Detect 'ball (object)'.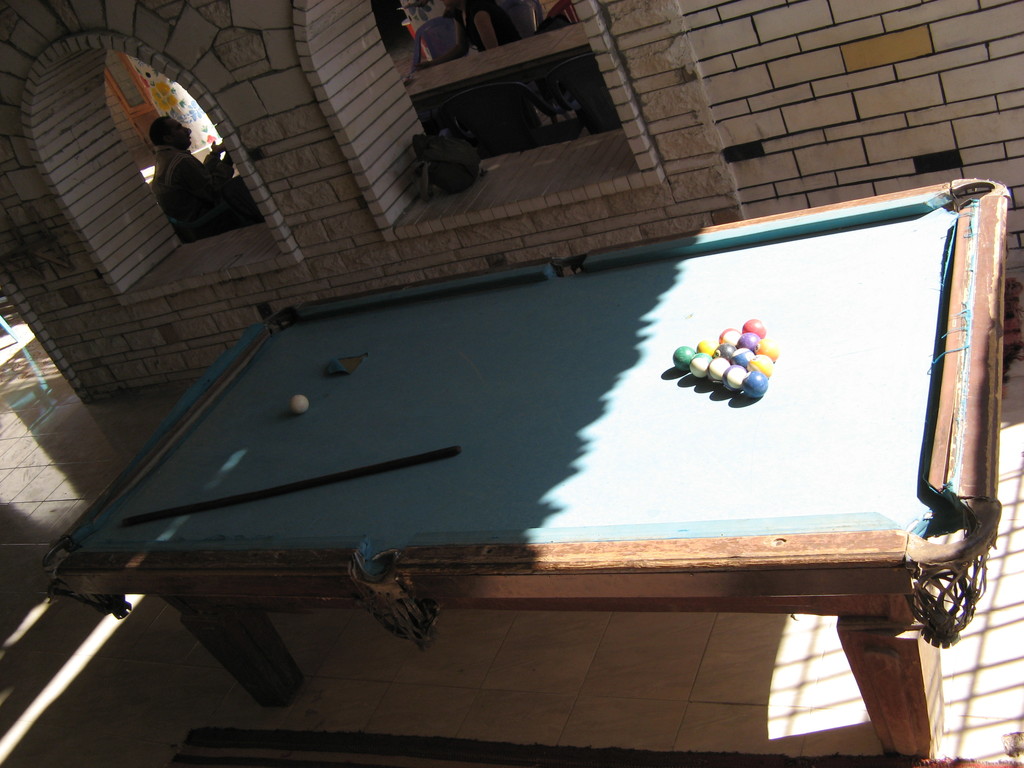
Detected at BBox(287, 395, 311, 412).
